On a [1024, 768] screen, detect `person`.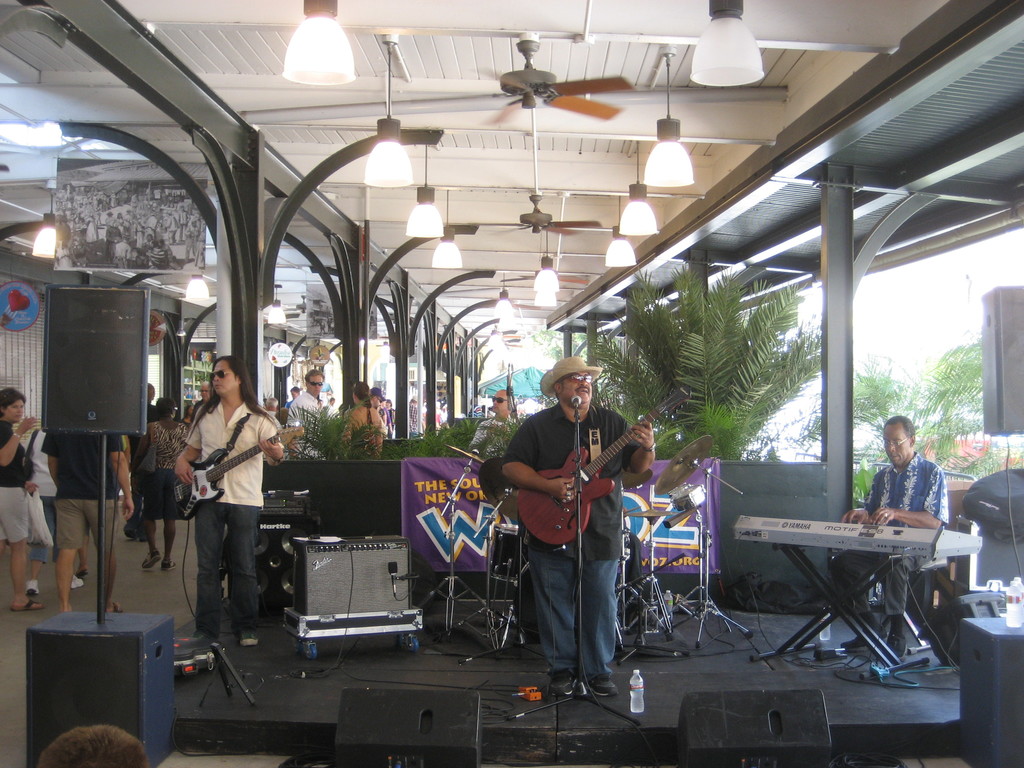
bbox=(499, 355, 658, 699).
